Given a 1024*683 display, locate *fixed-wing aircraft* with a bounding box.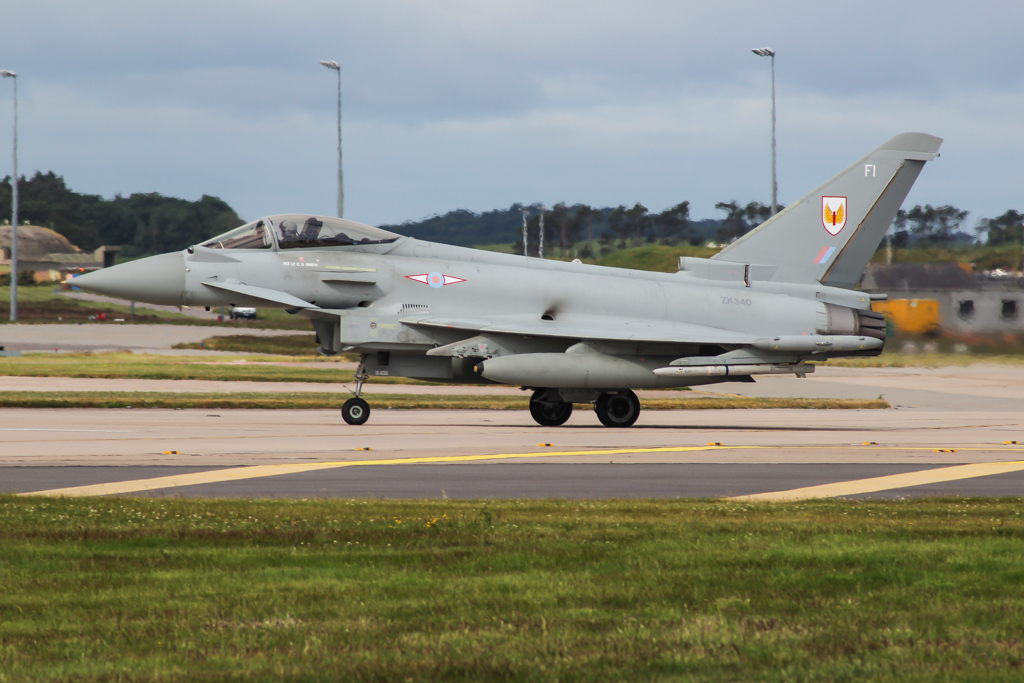
Located: <region>62, 121, 967, 426</region>.
